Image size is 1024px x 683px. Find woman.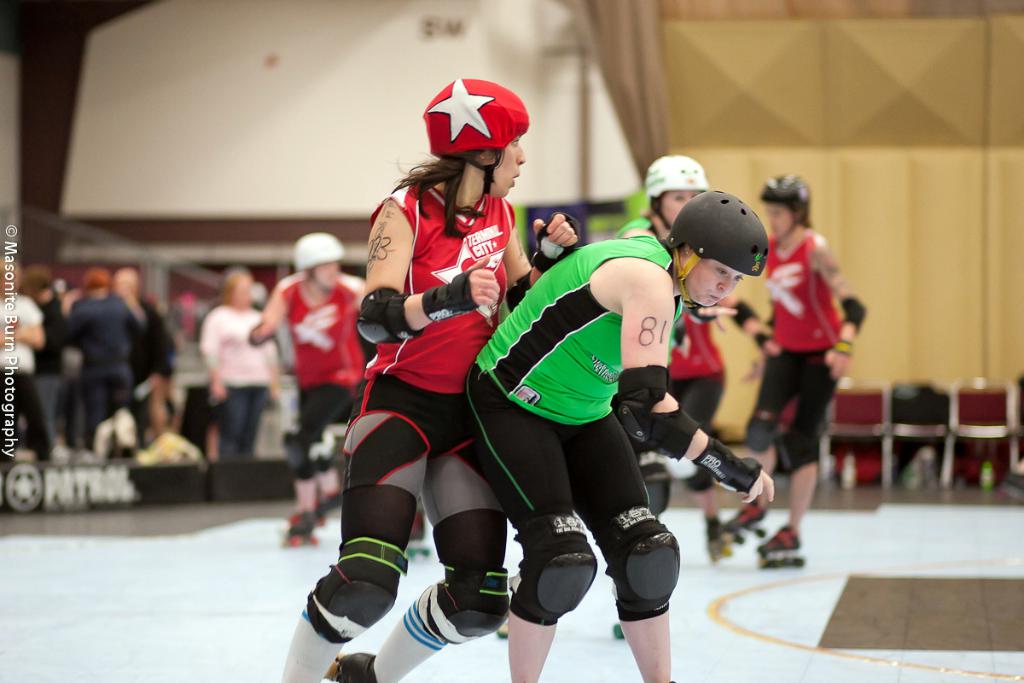
box=[496, 153, 710, 638].
